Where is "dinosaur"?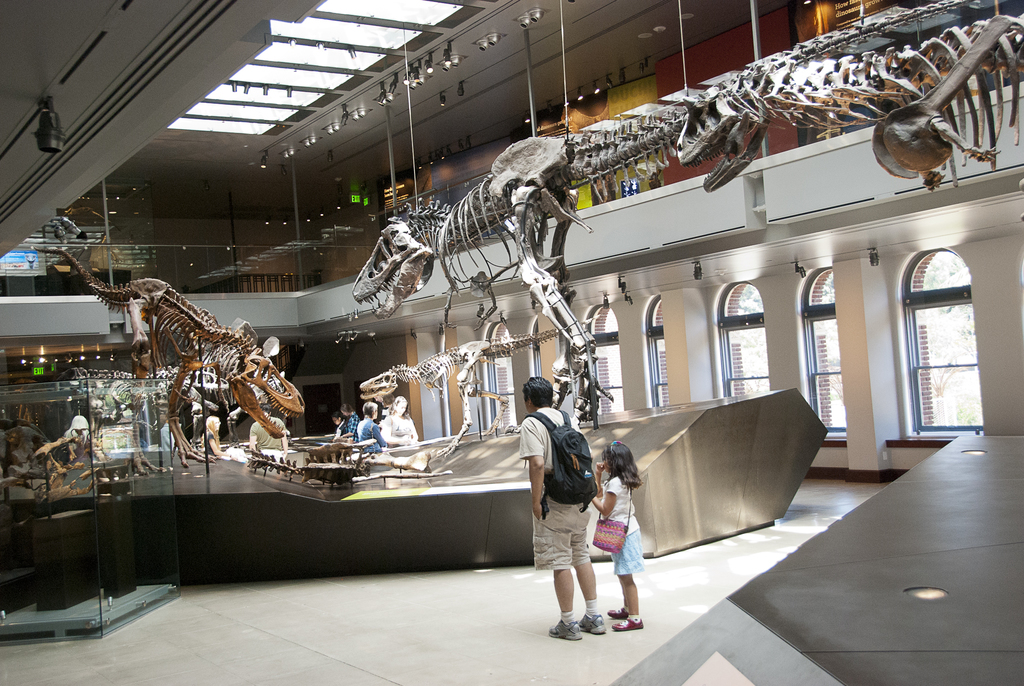
[left=22, top=243, right=307, bottom=476].
